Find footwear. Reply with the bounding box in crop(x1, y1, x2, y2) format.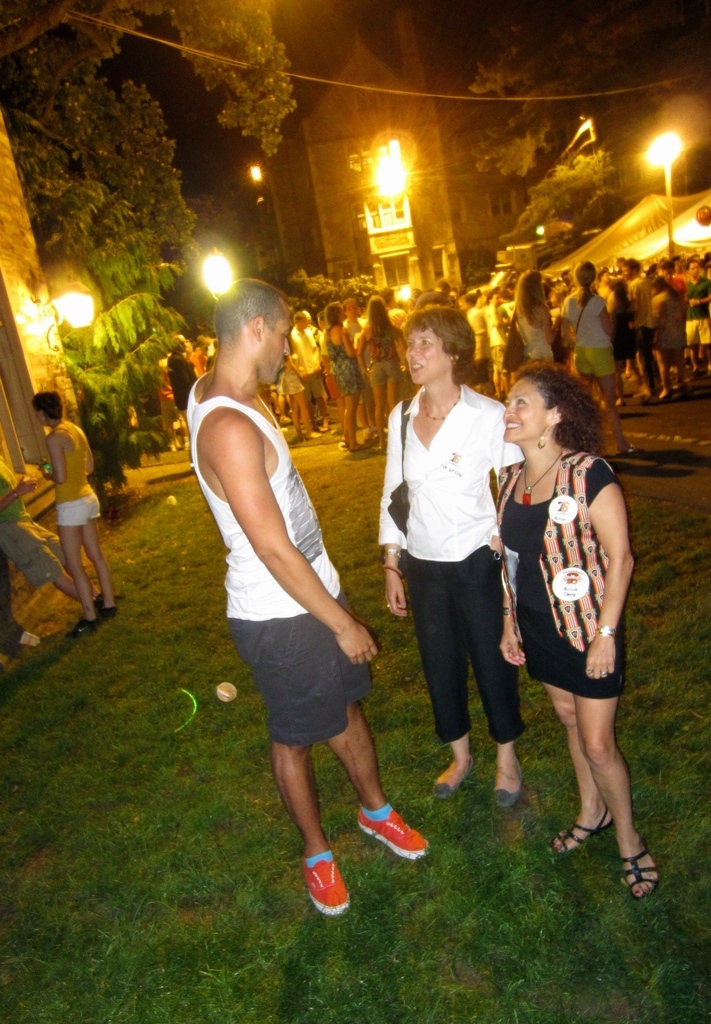
crop(613, 836, 651, 900).
